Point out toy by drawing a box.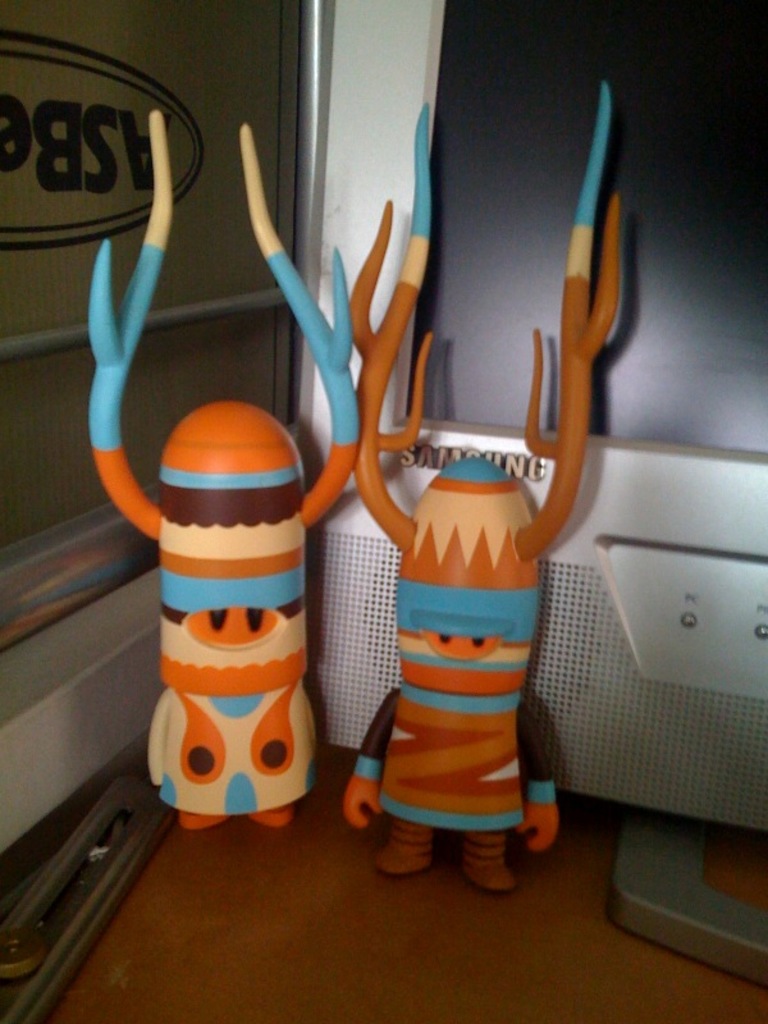
(84, 111, 365, 827).
